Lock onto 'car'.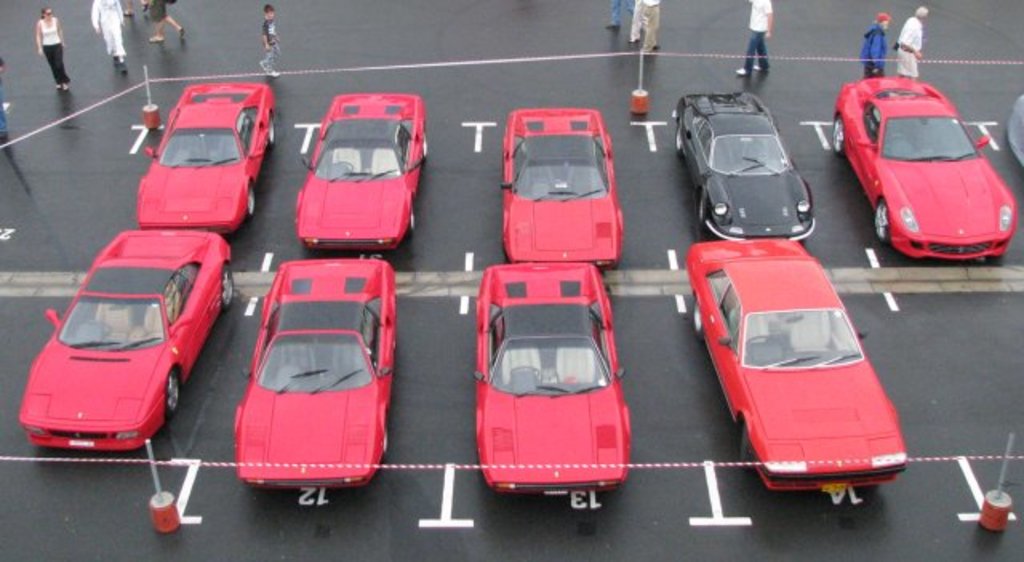
Locked: locate(832, 66, 1013, 259).
